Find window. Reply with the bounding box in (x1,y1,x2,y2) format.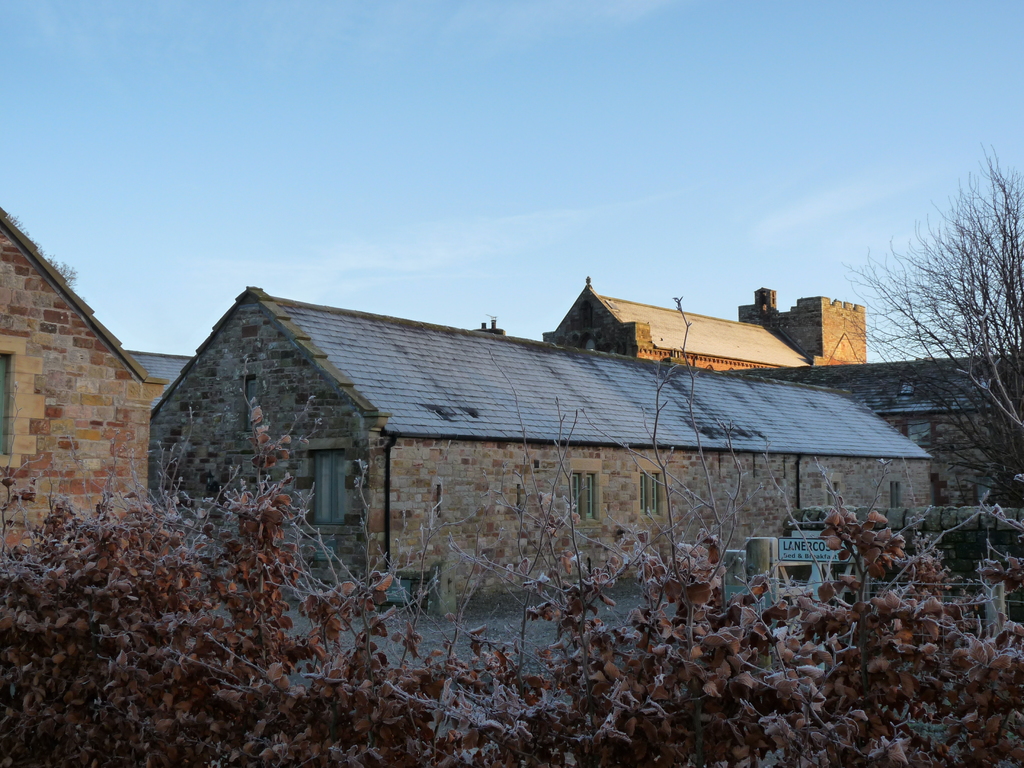
(638,477,660,515).
